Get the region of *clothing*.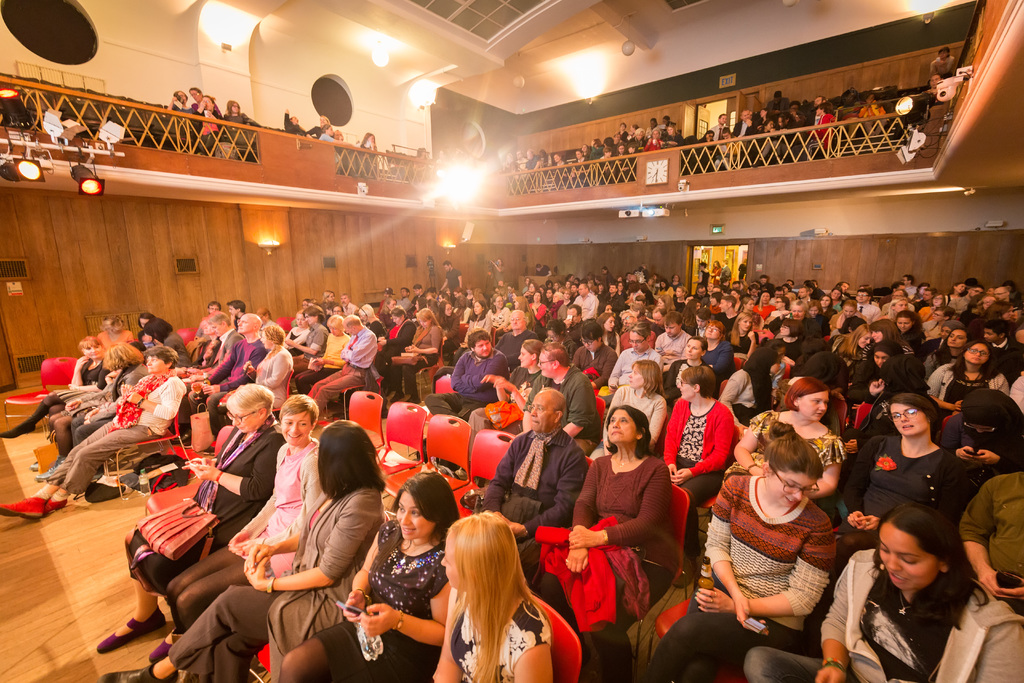
{"left": 934, "top": 338, "right": 948, "bottom": 363}.
